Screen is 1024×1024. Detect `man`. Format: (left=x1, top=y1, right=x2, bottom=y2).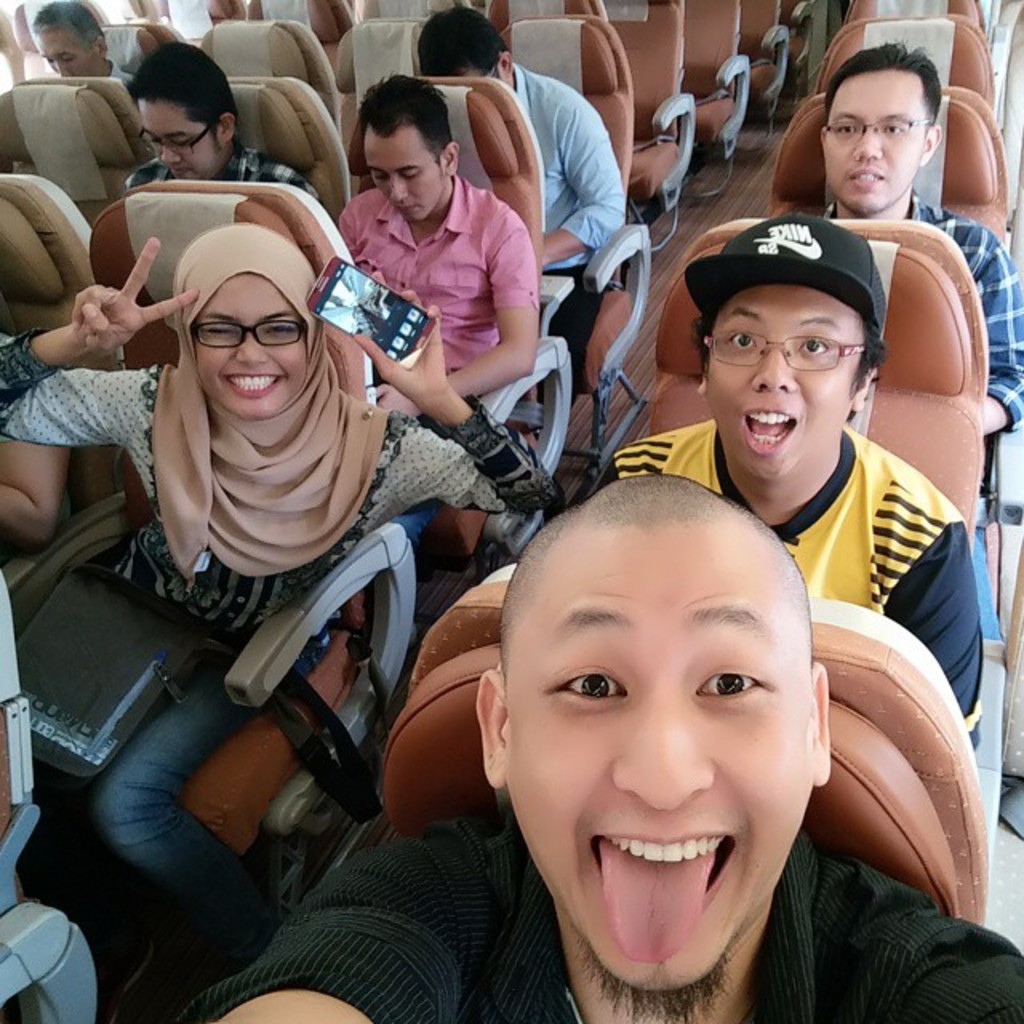
(left=416, top=2, right=640, bottom=371).
